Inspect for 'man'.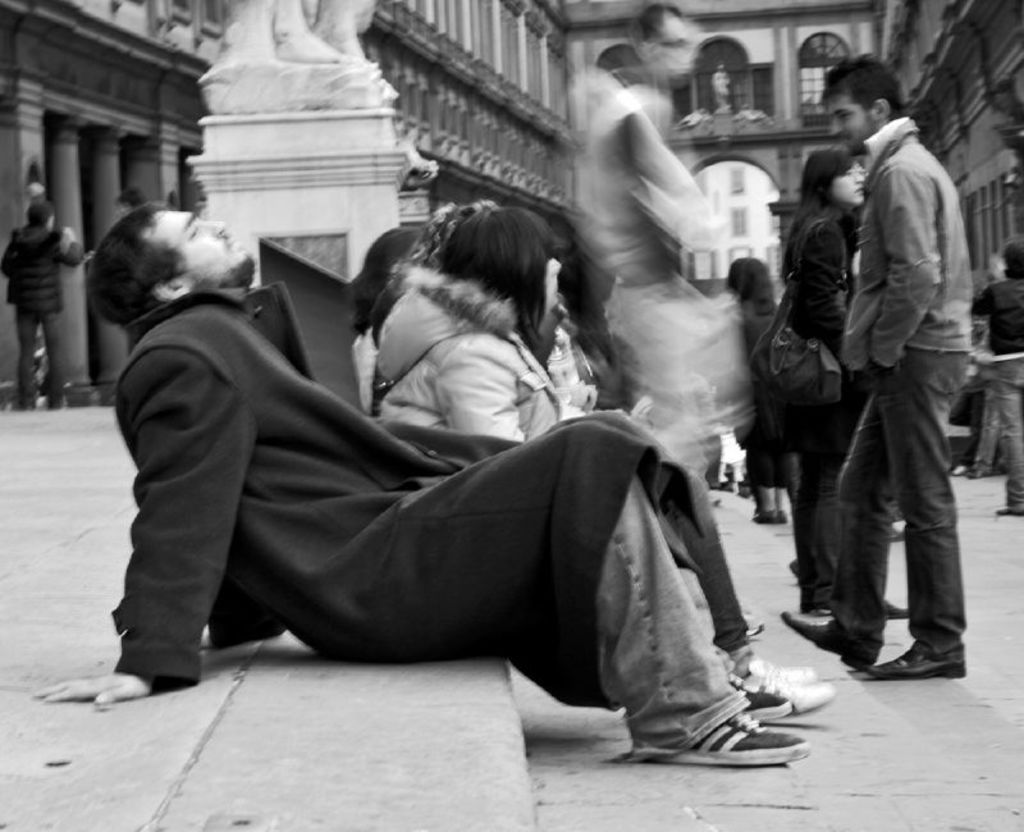
Inspection: 776, 55, 969, 681.
